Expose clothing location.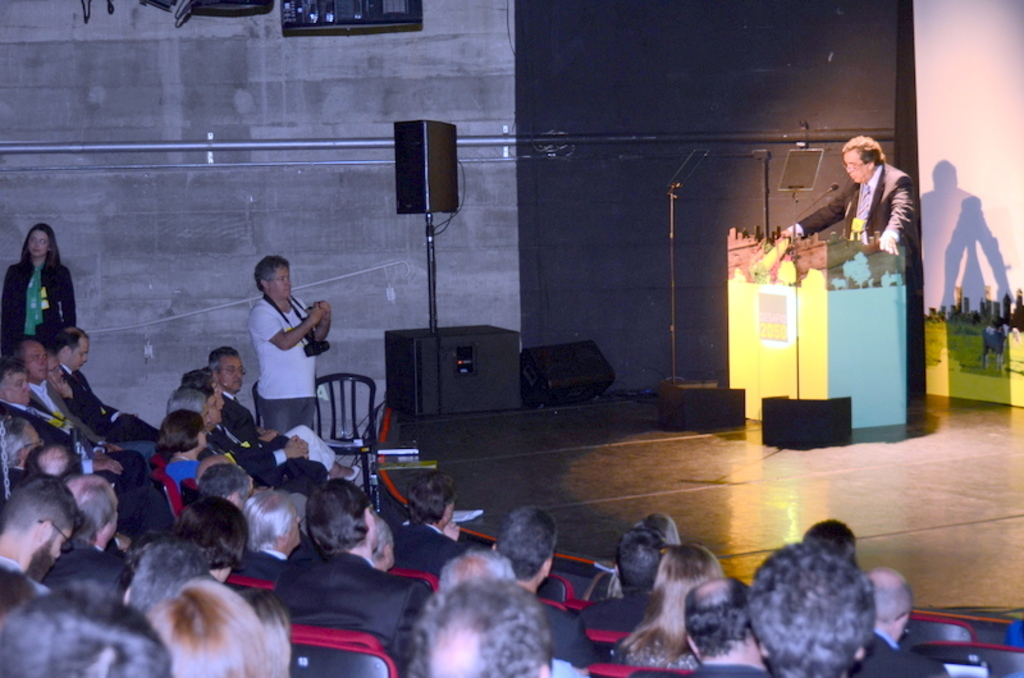
Exposed at 0, 262, 78, 345.
